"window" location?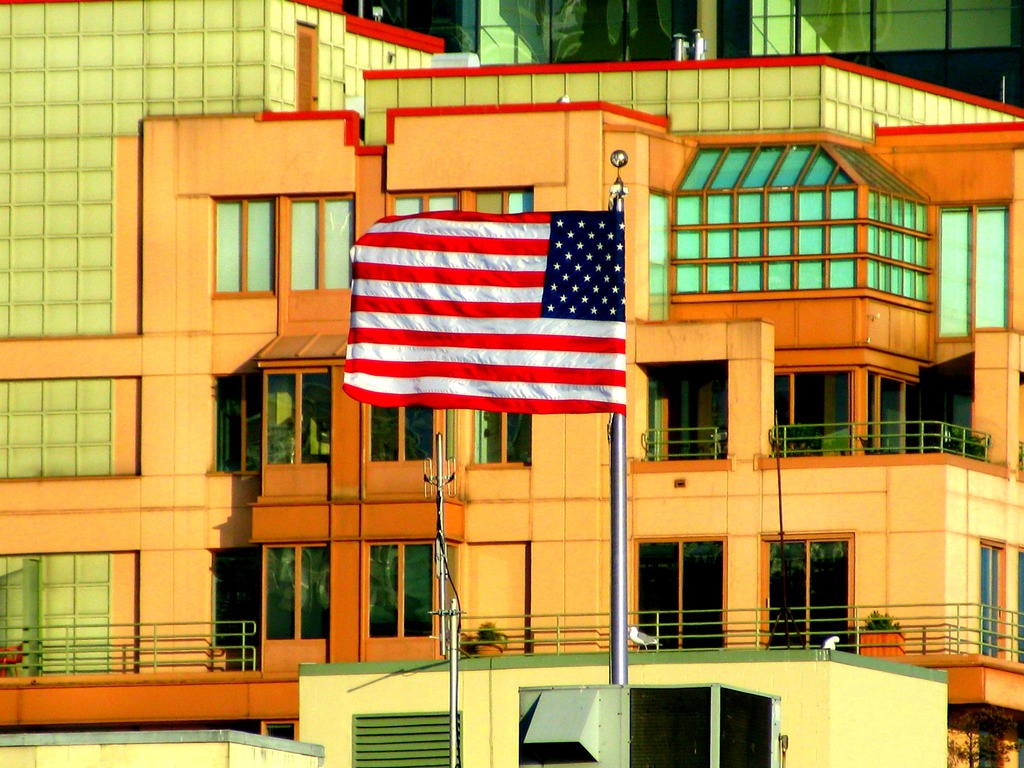
region(212, 196, 276, 297)
